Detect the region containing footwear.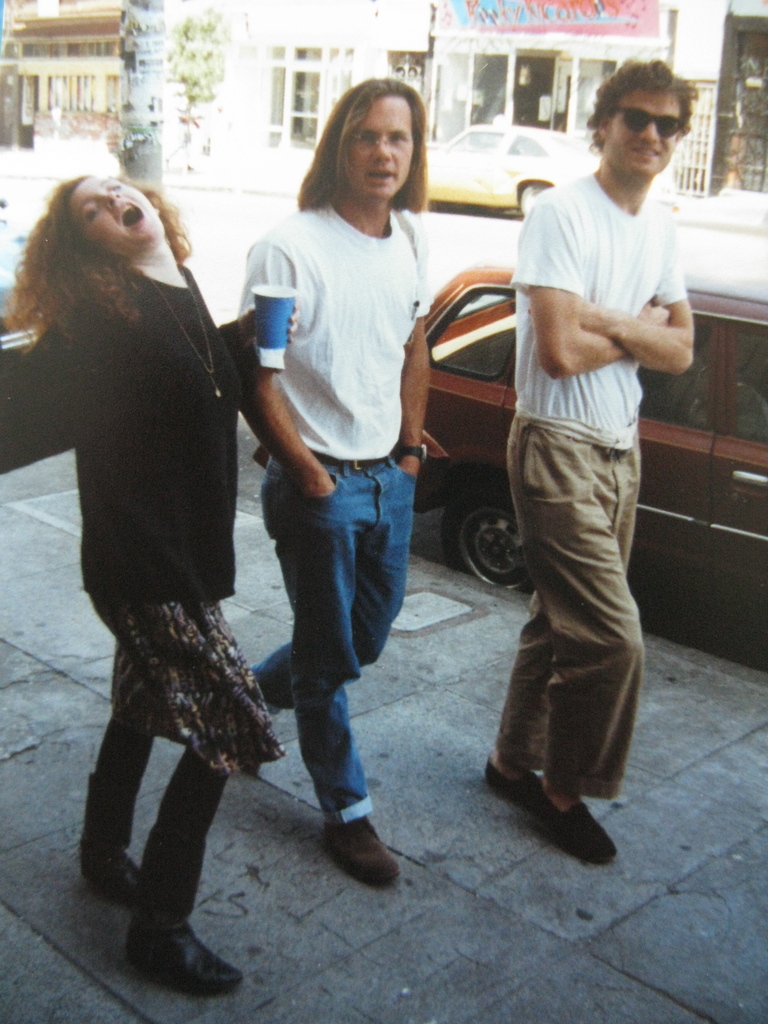
534 779 616 861.
